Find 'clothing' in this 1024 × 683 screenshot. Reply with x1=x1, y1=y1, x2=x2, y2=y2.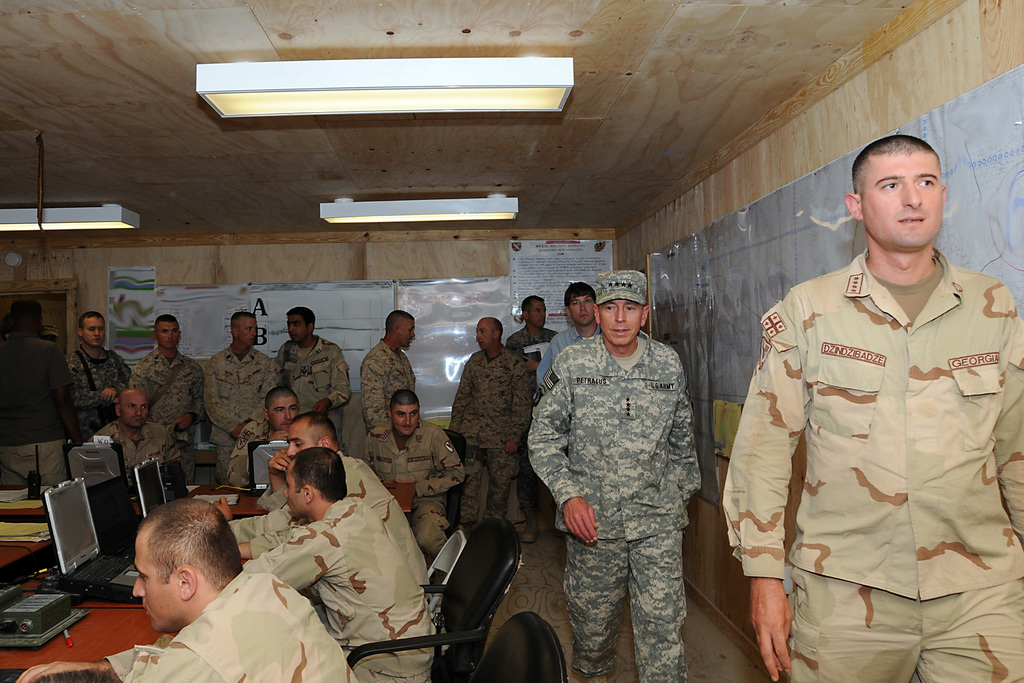
x1=61, y1=340, x2=139, y2=434.
